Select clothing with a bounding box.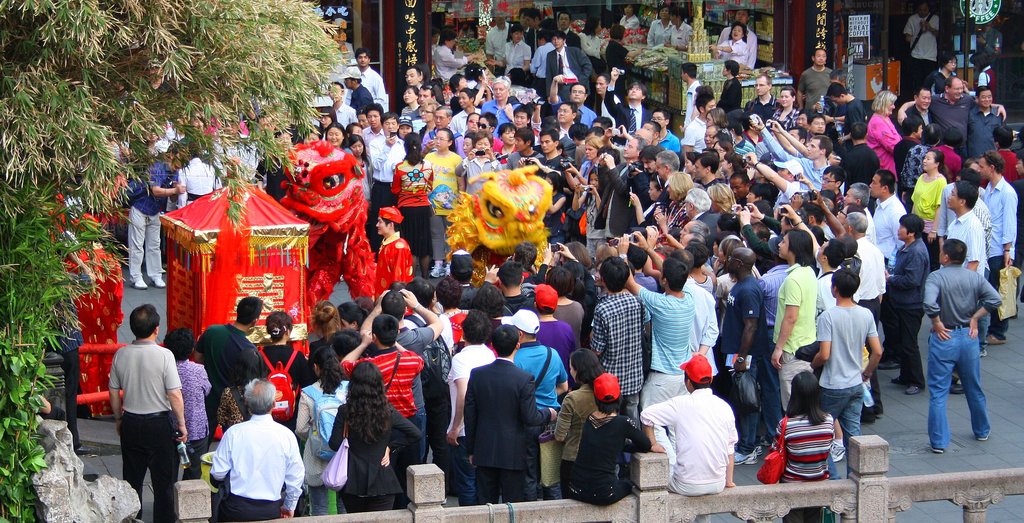
[x1=497, y1=144, x2=520, y2=165].
